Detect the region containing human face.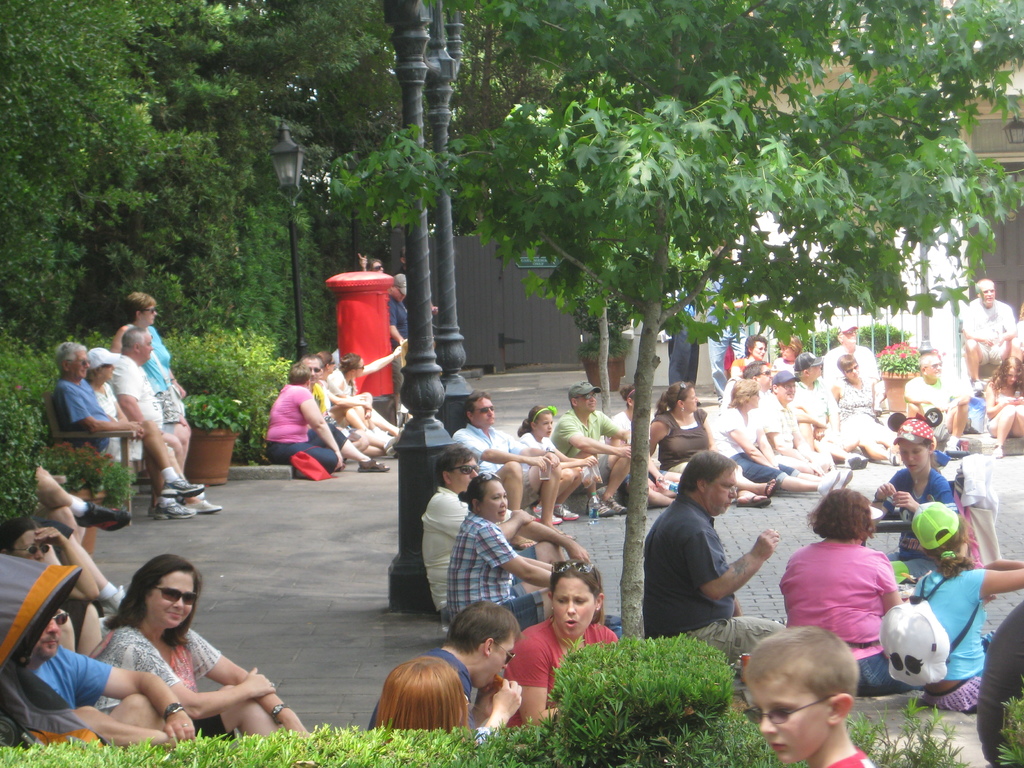
bbox=(842, 328, 857, 346).
